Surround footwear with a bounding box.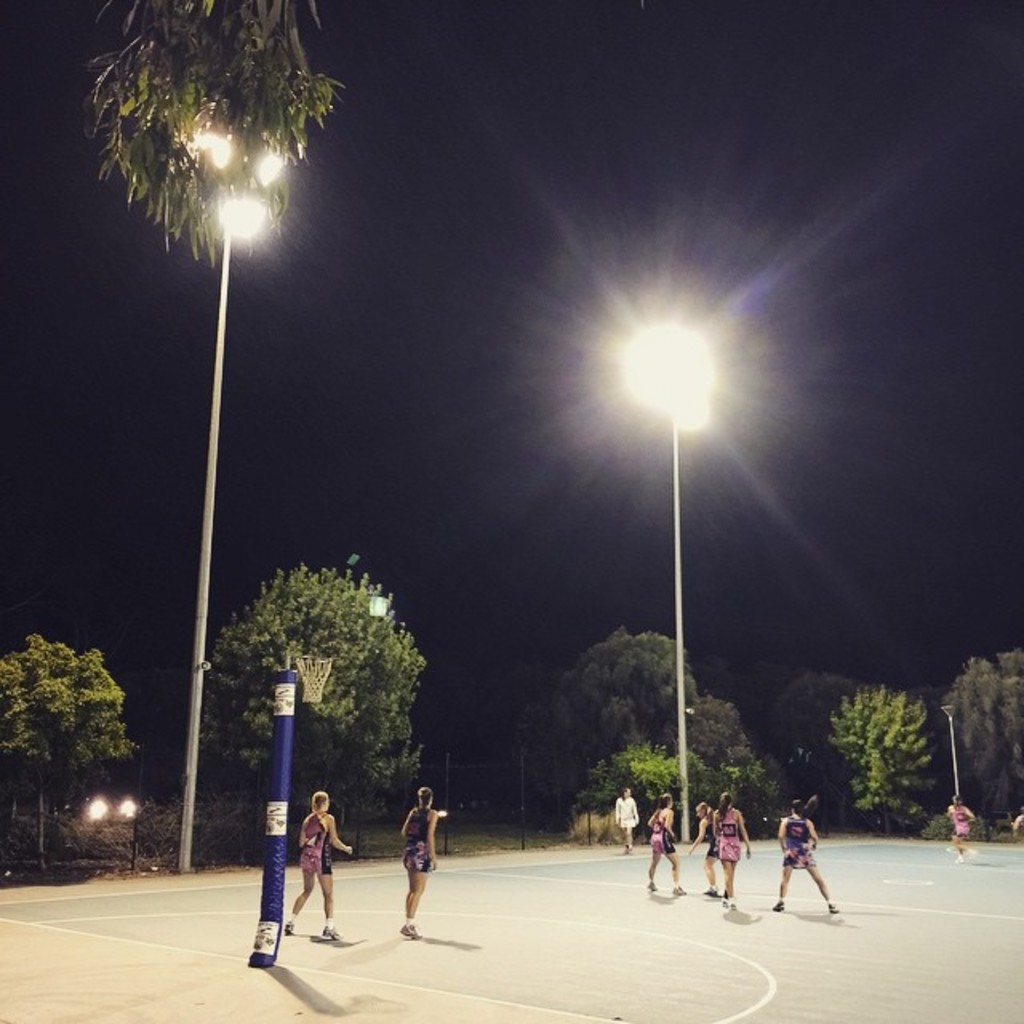
x1=400, y1=928, x2=418, y2=944.
